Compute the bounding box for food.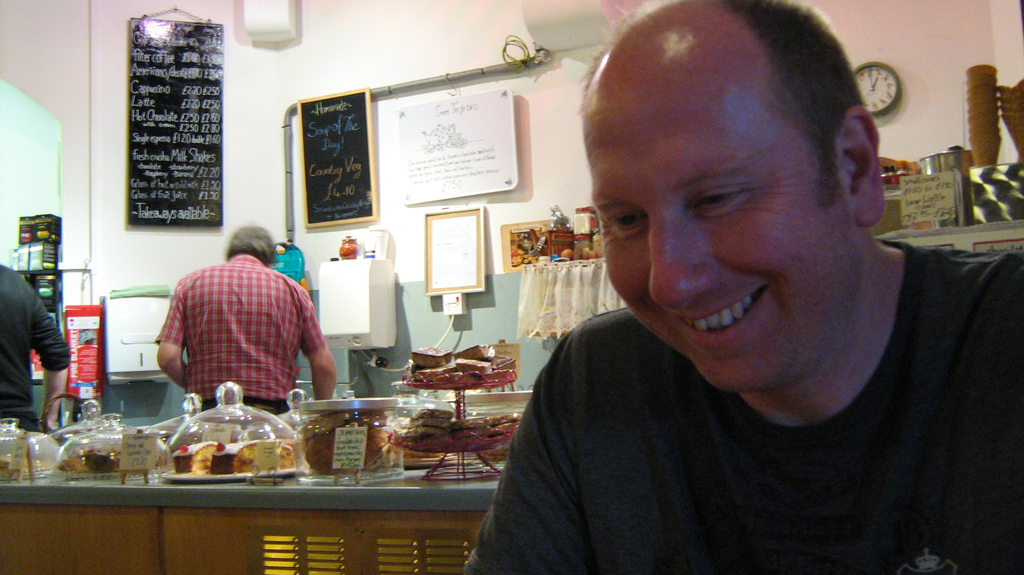
<box>216,438,292,471</box>.
